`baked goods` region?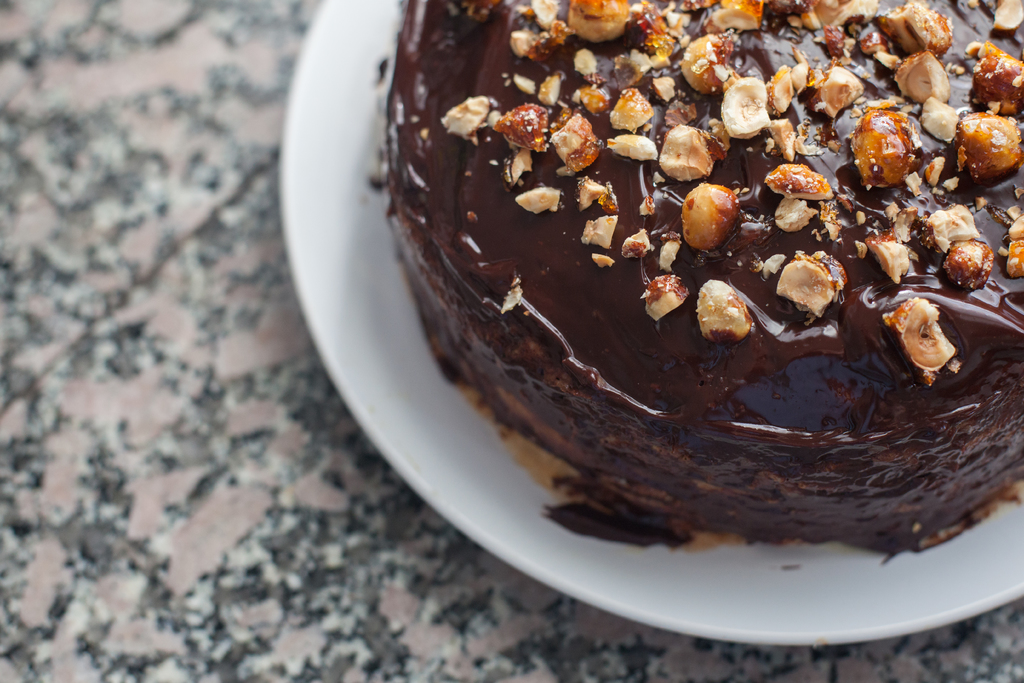
(x1=397, y1=0, x2=1023, y2=539)
